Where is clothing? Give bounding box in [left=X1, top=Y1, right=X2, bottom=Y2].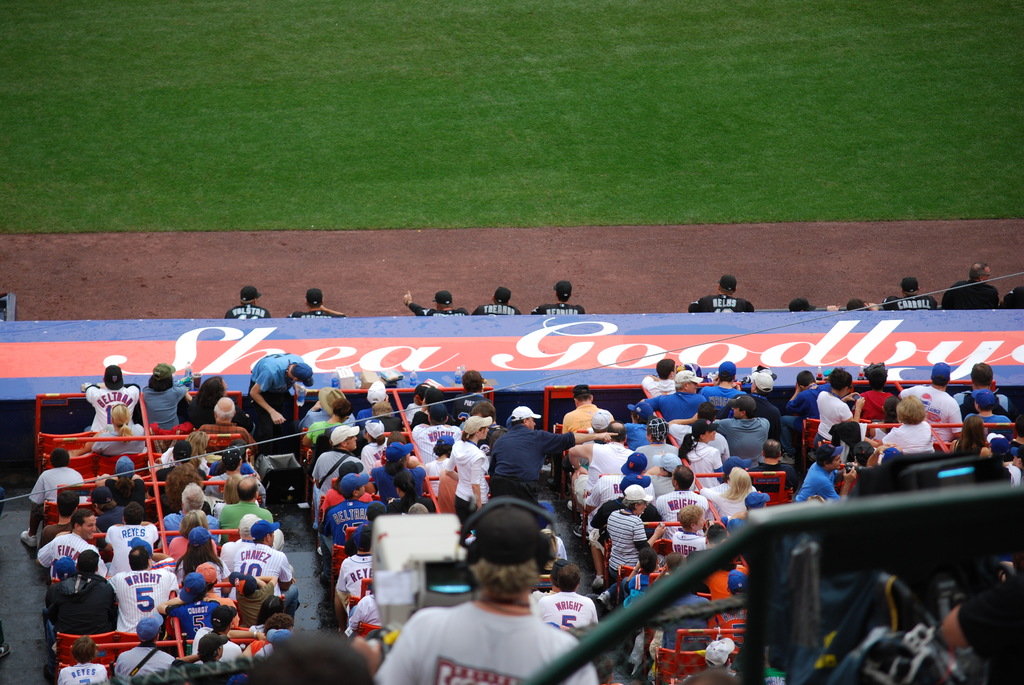
[left=368, top=601, right=593, bottom=684].
